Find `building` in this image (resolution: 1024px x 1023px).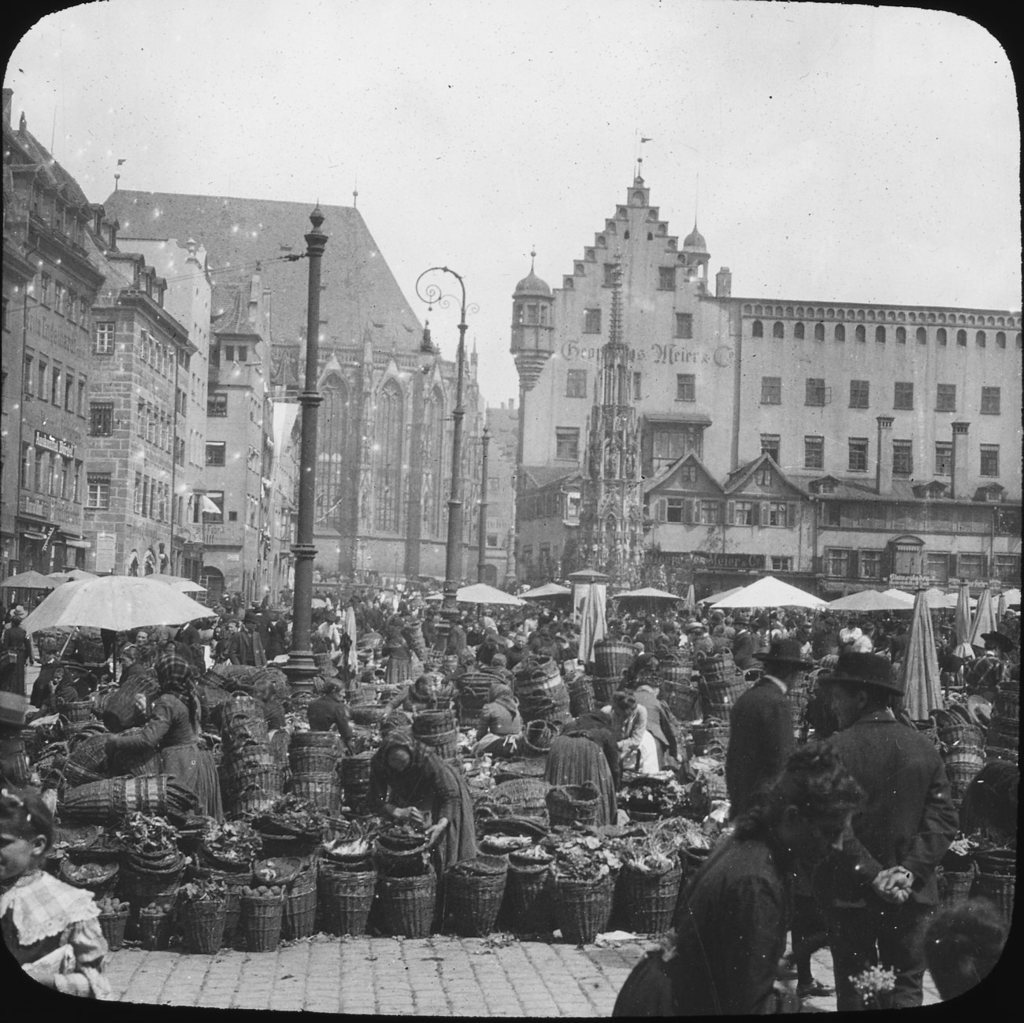
(left=510, top=144, right=1023, bottom=603).
